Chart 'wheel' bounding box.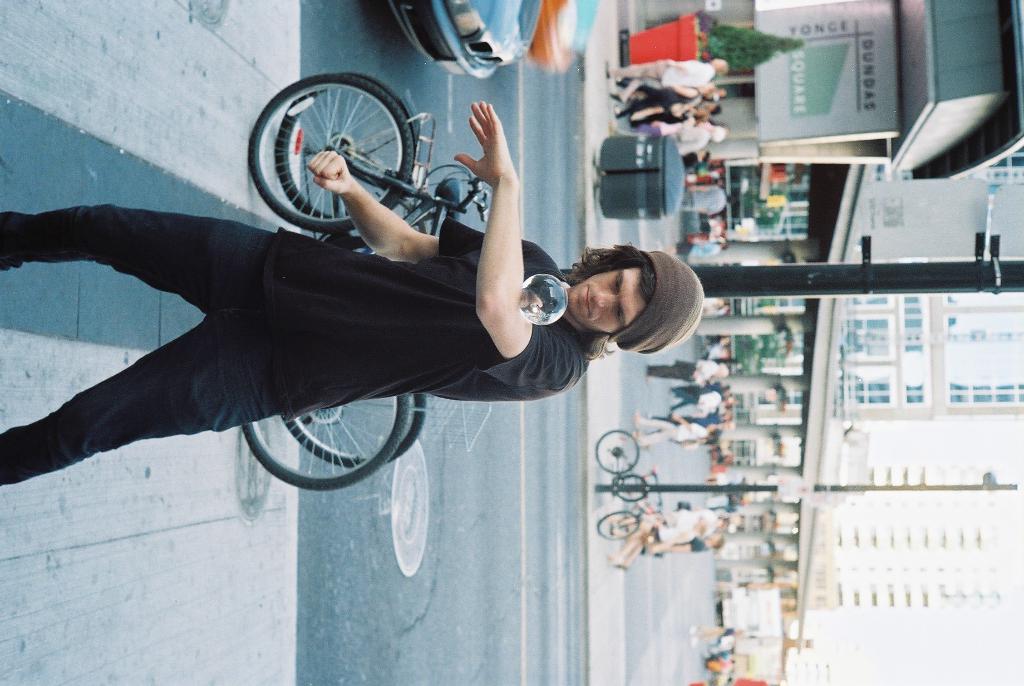
Charted: x1=596 y1=432 x2=637 y2=475.
